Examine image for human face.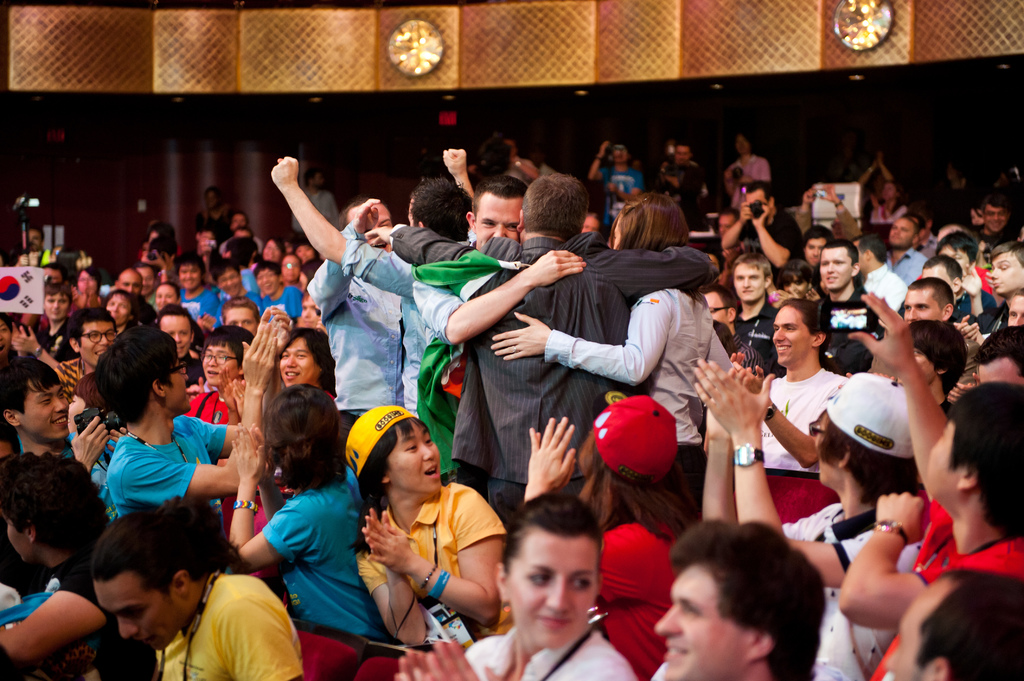
Examination result: <region>300, 297, 317, 326</region>.
